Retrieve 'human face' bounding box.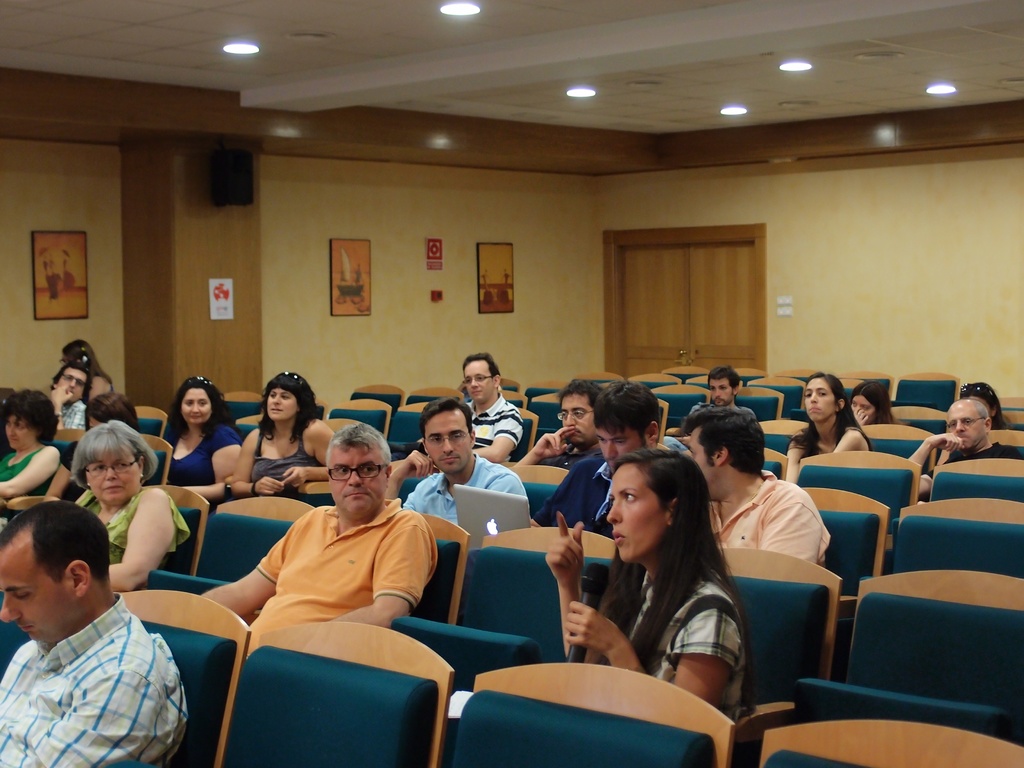
Bounding box: (left=269, top=387, right=298, bottom=422).
